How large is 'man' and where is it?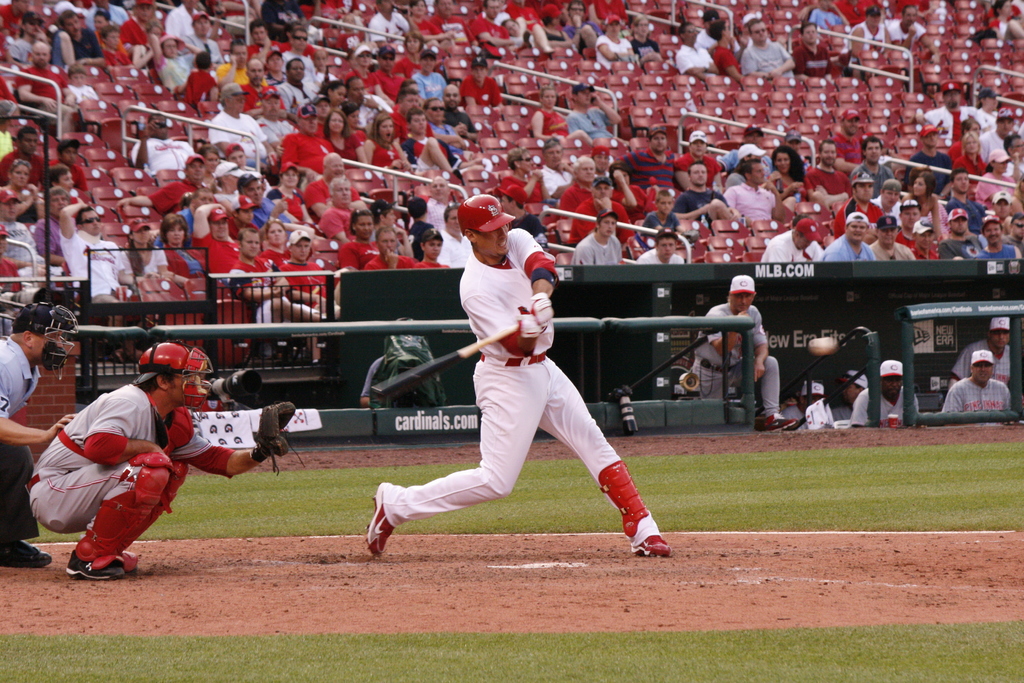
Bounding box: bbox(426, 176, 461, 224).
